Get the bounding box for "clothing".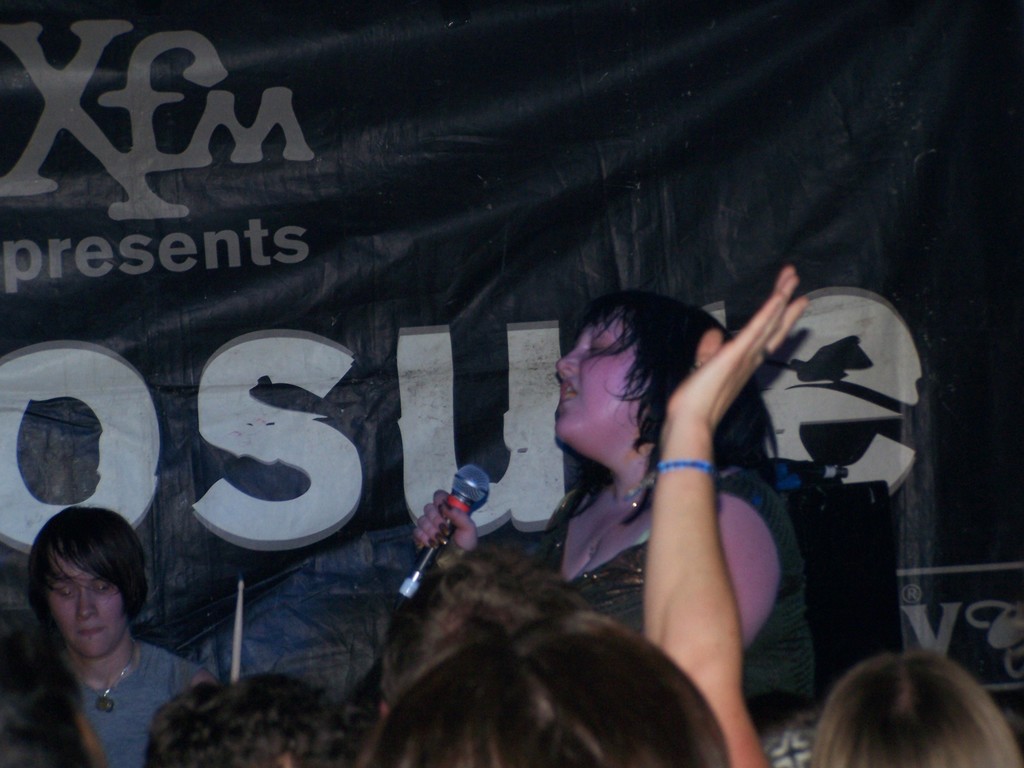
box(519, 458, 818, 732).
